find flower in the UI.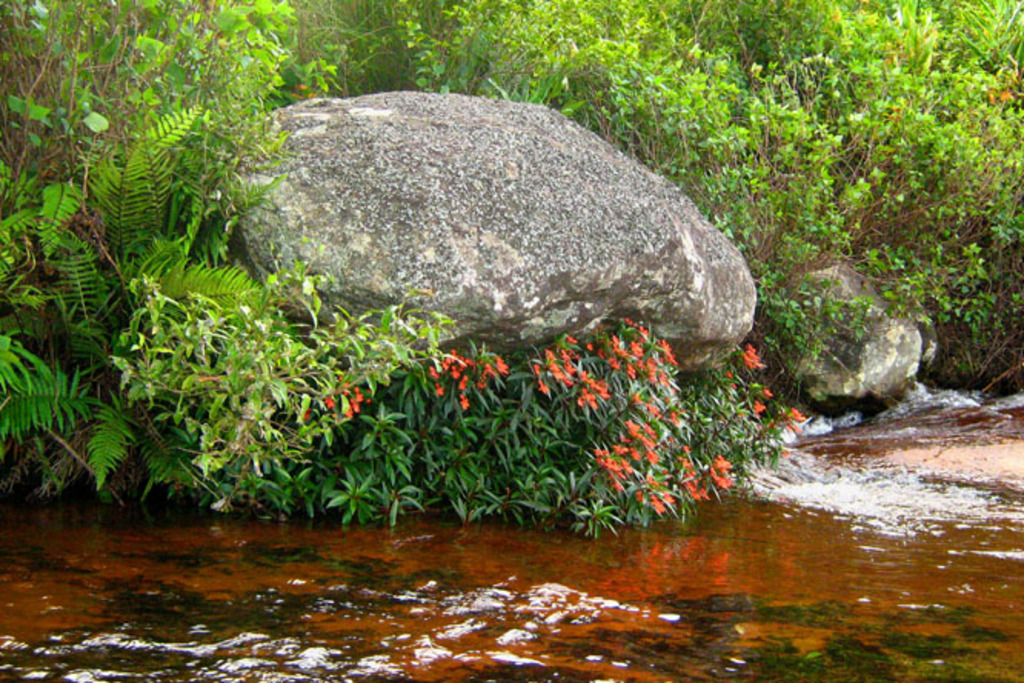
UI element at {"left": 743, "top": 343, "right": 763, "bottom": 368}.
